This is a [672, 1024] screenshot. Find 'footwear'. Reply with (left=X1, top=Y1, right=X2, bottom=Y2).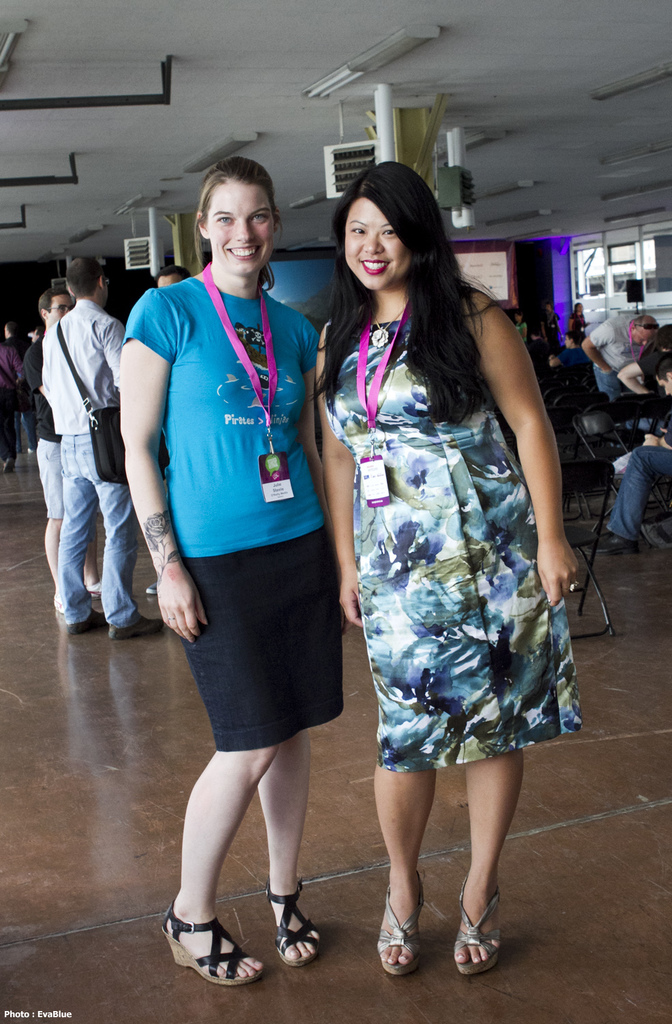
(left=5, top=455, right=13, bottom=477).
